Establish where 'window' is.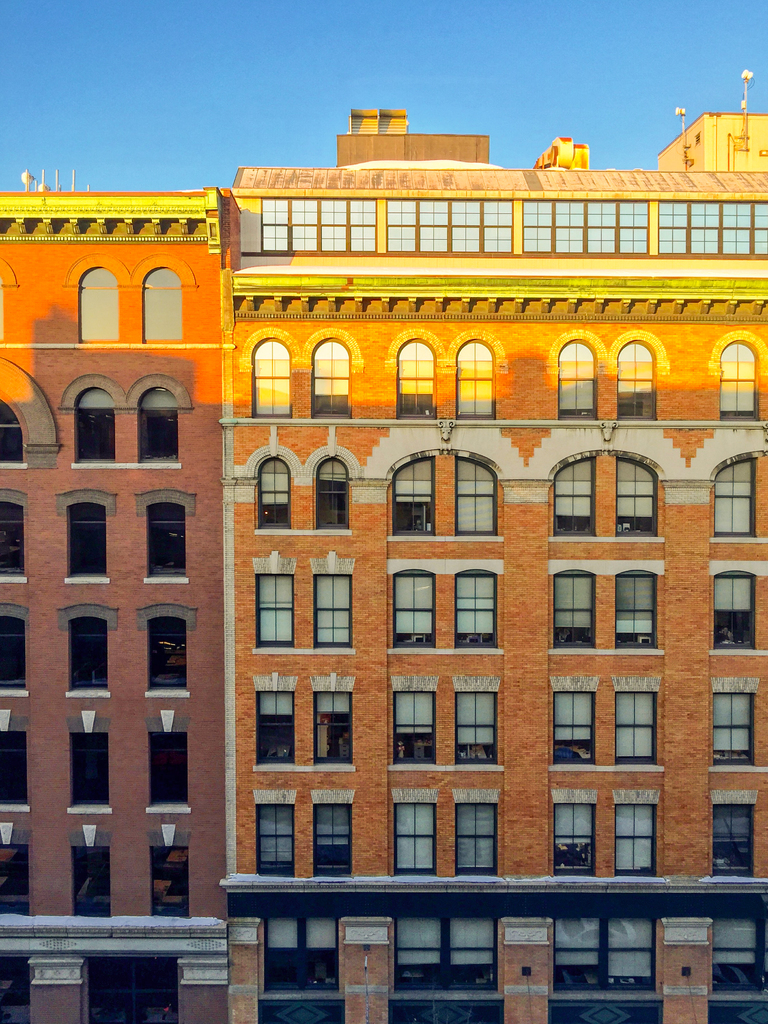
Established at l=553, t=918, r=654, b=998.
